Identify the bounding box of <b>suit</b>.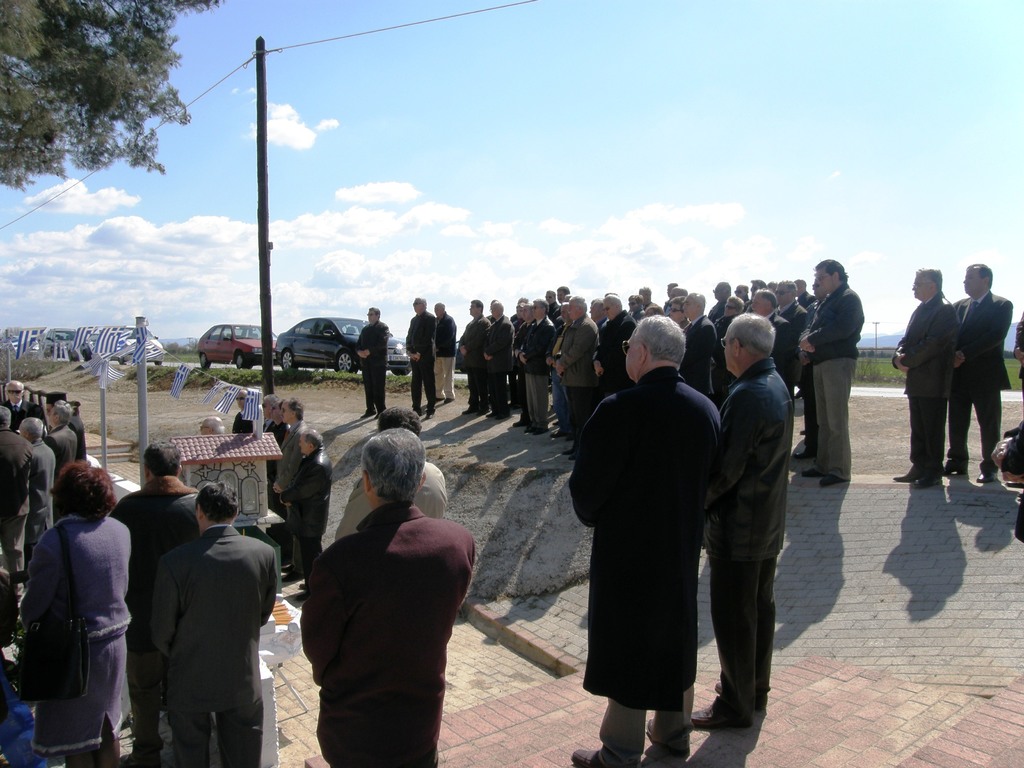
(782,298,804,349).
